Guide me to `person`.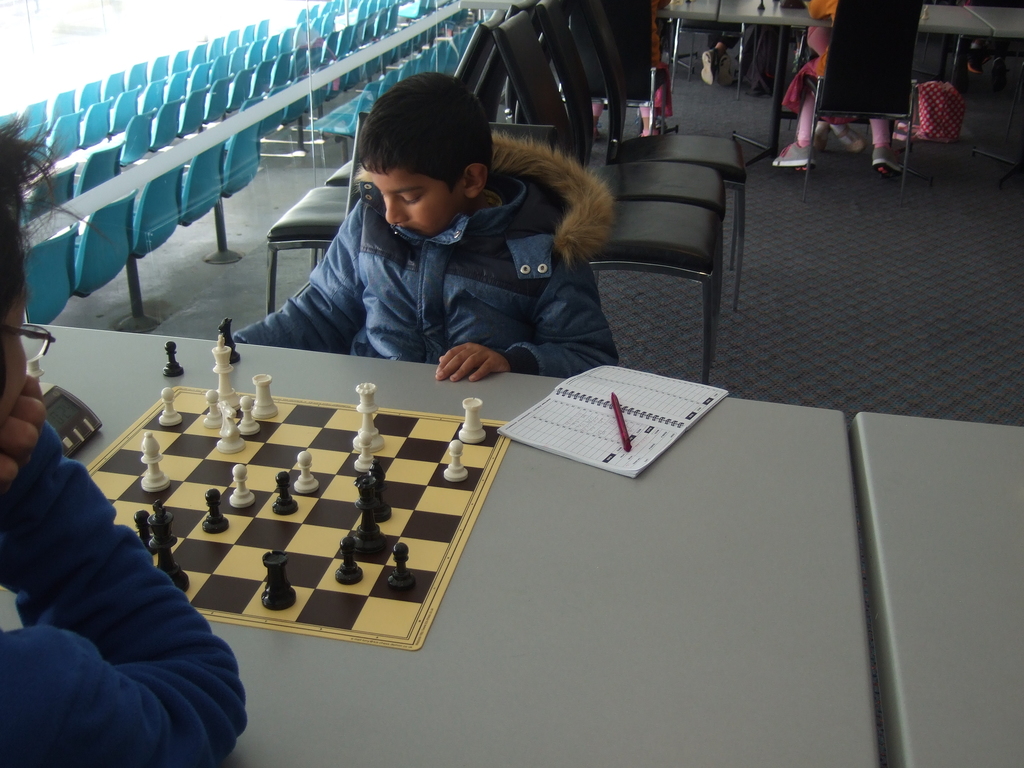
Guidance: detection(0, 116, 250, 763).
